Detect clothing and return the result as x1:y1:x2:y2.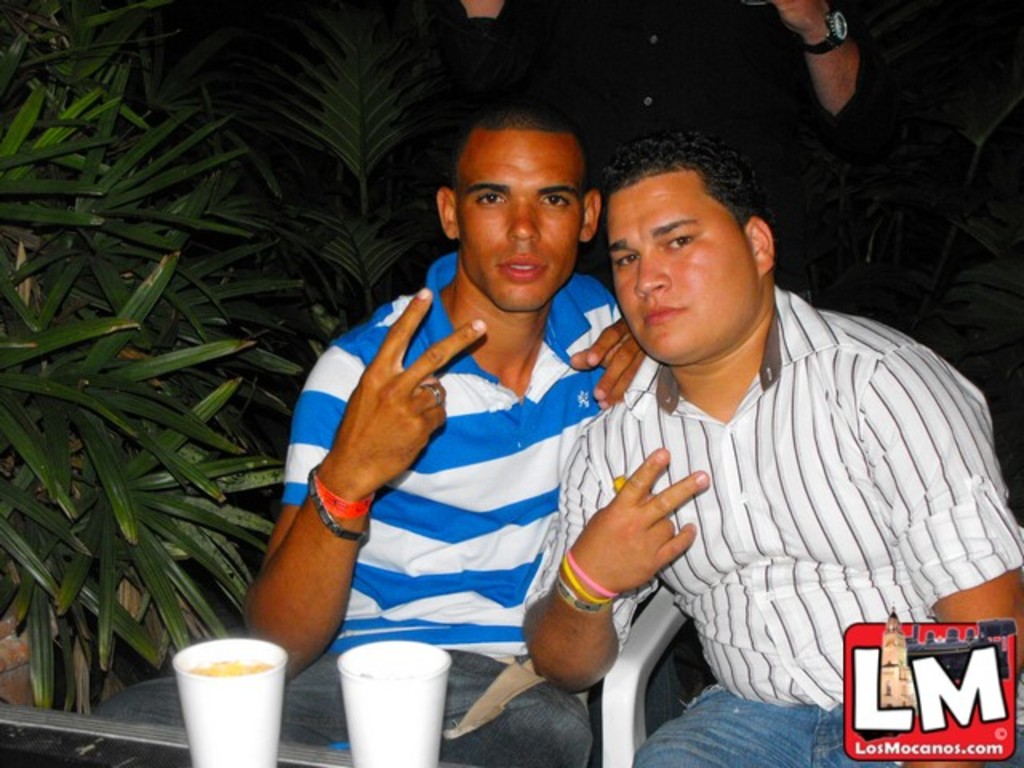
622:682:1022:766.
